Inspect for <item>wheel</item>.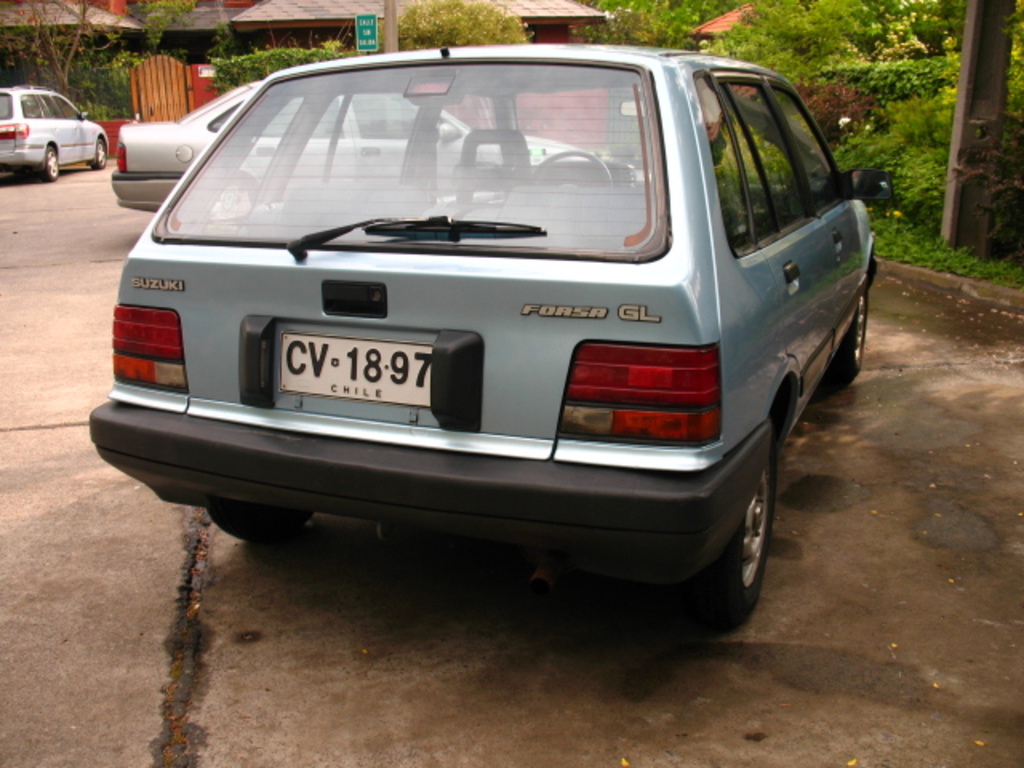
Inspection: pyautogui.locateOnScreen(211, 507, 310, 538).
